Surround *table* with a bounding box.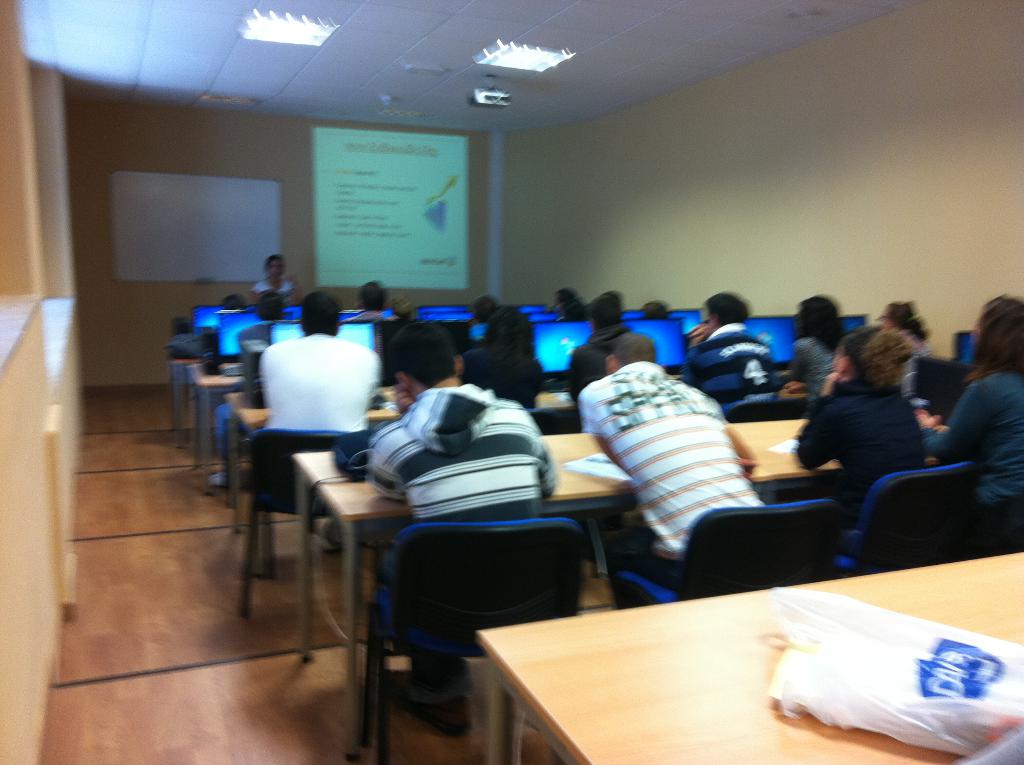
pyautogui.locateOnScreen(296, 419, 947, 761).
